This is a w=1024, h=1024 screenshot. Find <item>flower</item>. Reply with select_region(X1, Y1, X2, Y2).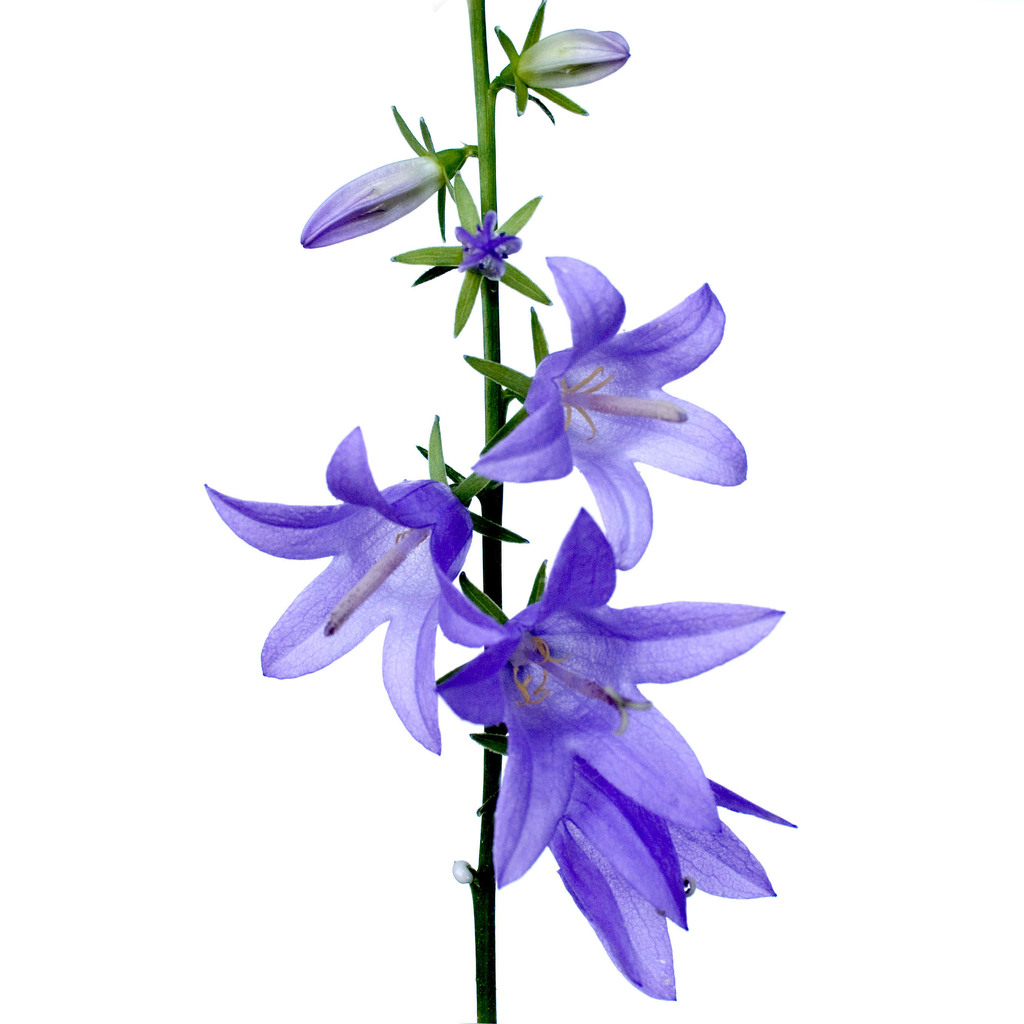
select_region(444, 214, 523, 271).
